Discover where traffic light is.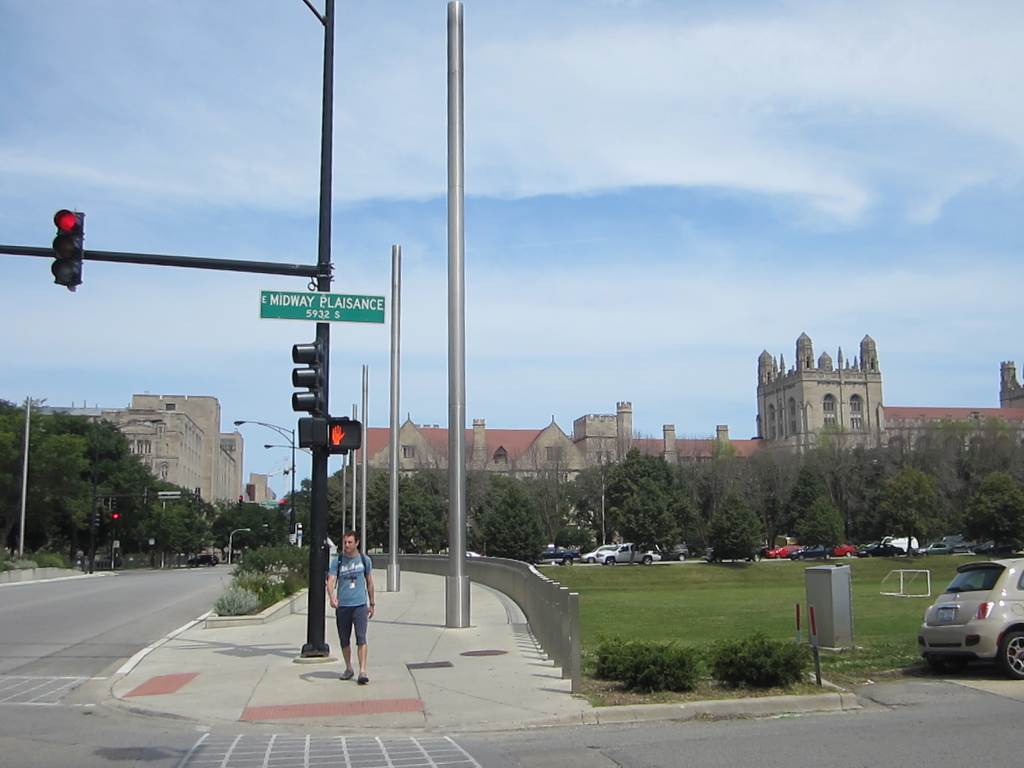
Discovered at box(289, 333, 326, 414).
